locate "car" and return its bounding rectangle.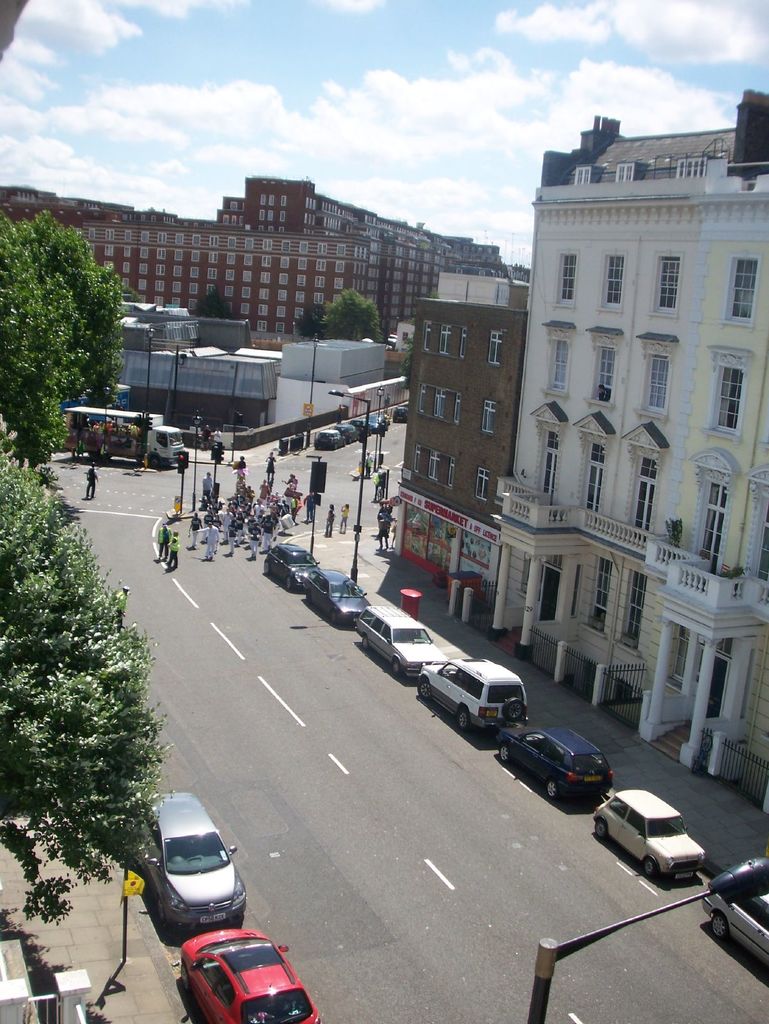
x1=702 y1=900 x2=768 y2=979.
